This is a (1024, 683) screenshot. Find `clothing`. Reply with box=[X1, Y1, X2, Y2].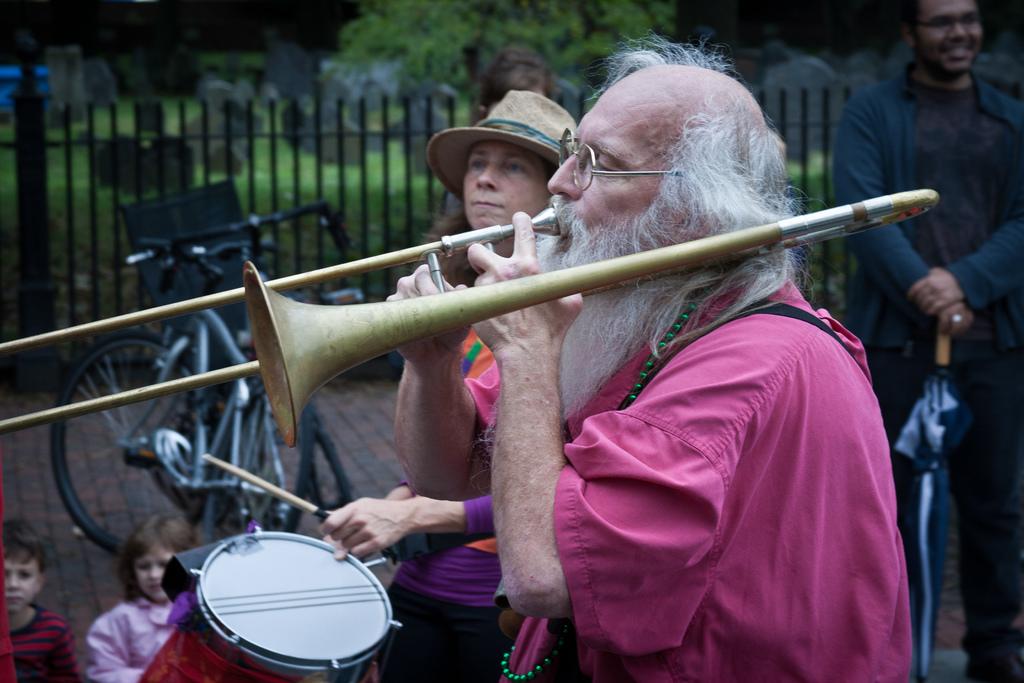
box=[15, 609, 86, 682].
